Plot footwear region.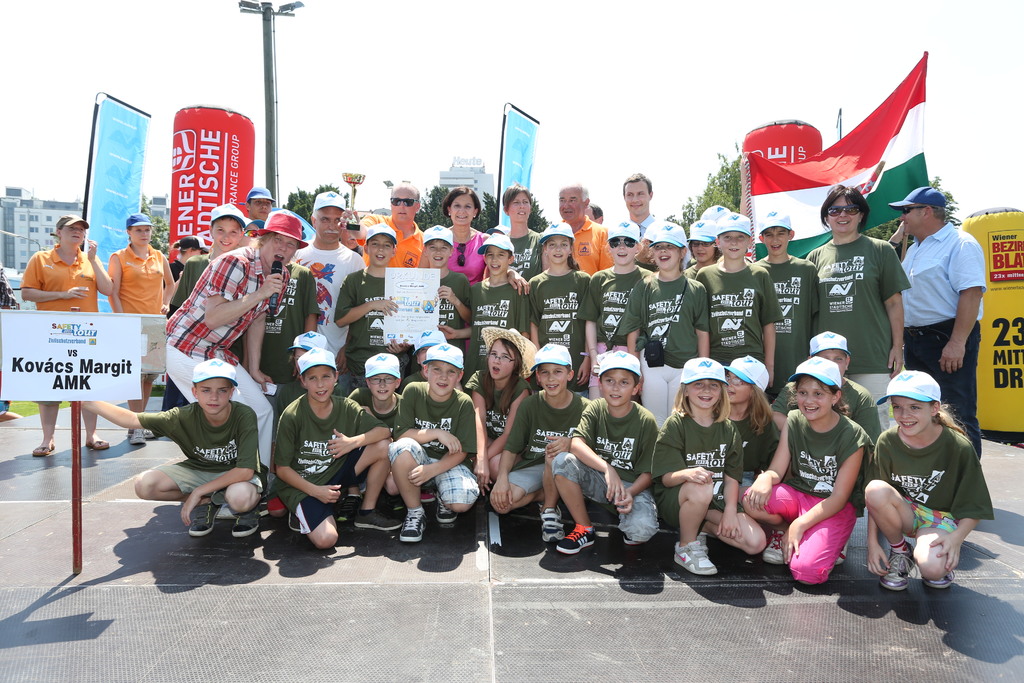
Plotted at box(673, 529, 721, 577).
